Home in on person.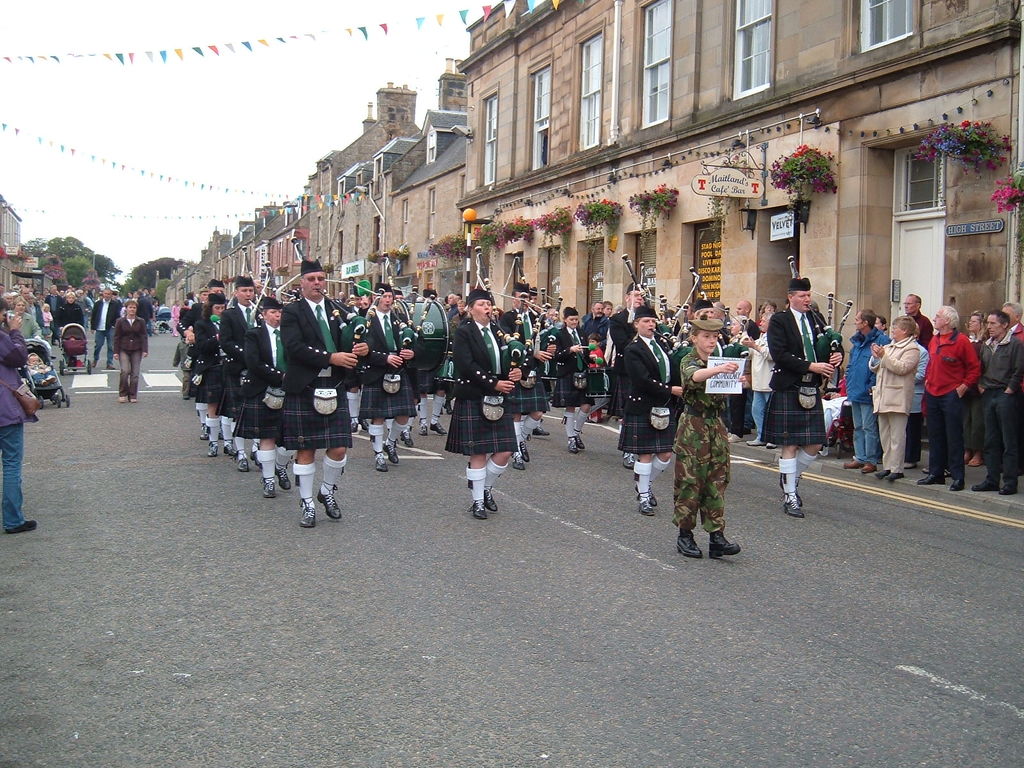
Homed in at <bbox>959, 305, 991, 361</bbox>.
